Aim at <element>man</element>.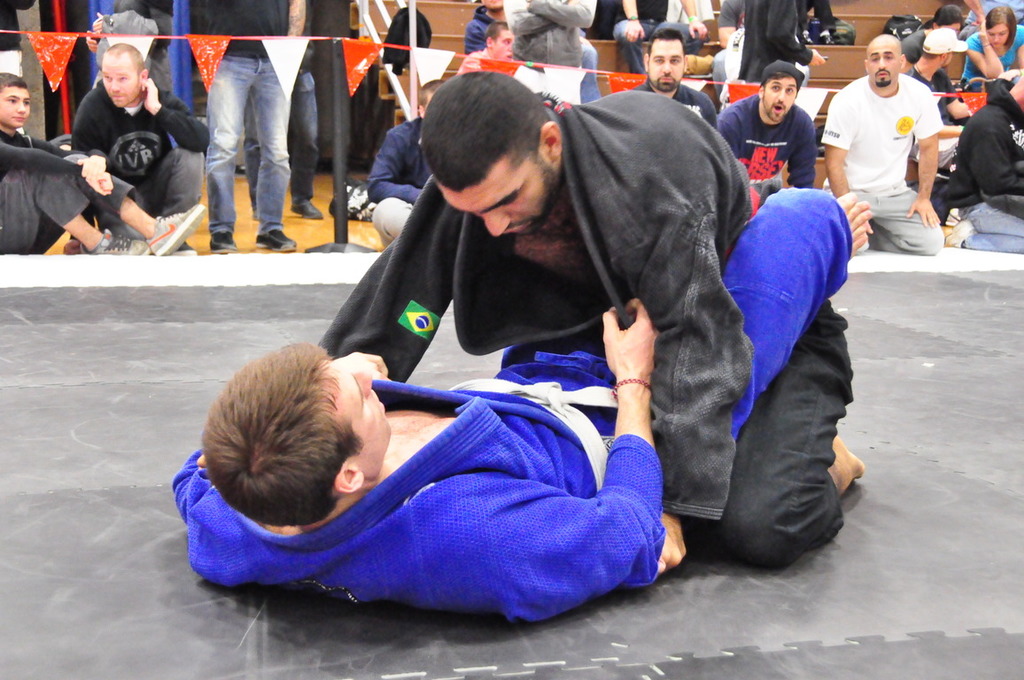
Aimed at 0:71:226:273.
